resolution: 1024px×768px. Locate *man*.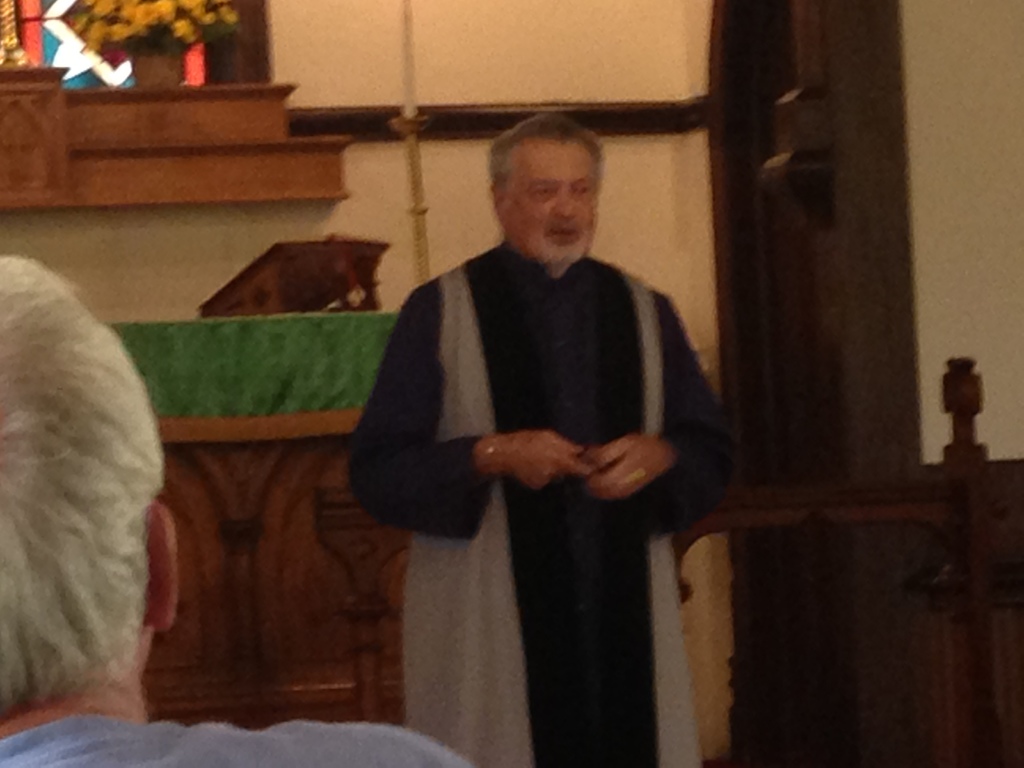
box=[0, 250, 489, 767].
